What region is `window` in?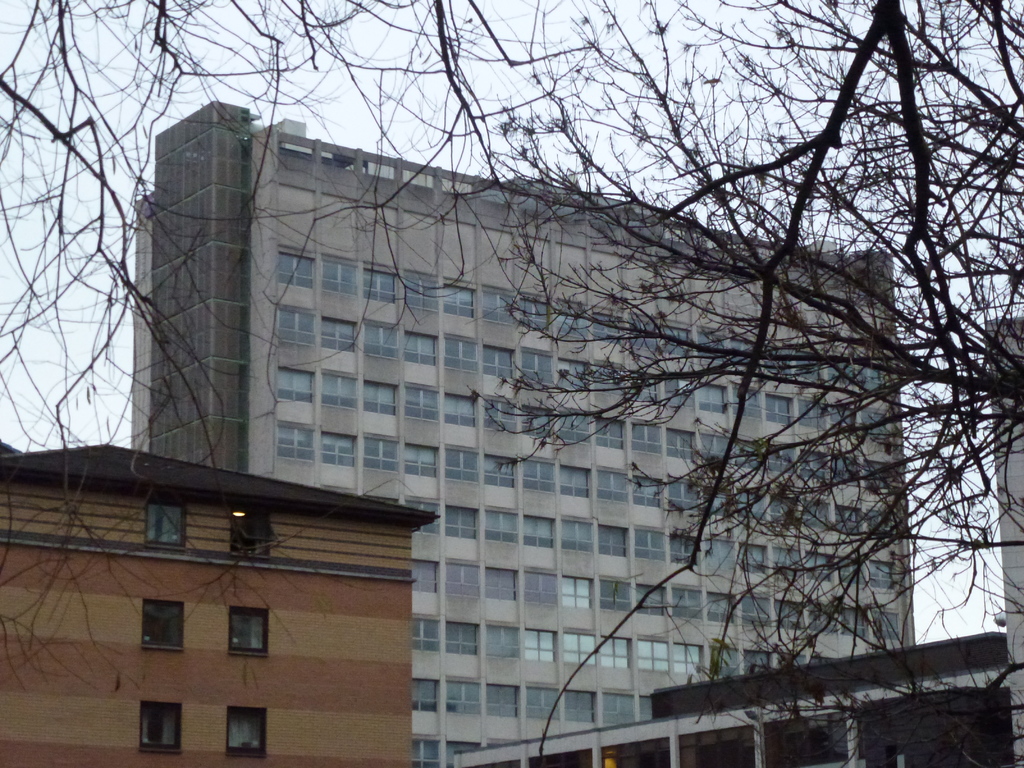
left=764, top=539, right=801, bottom=569.
